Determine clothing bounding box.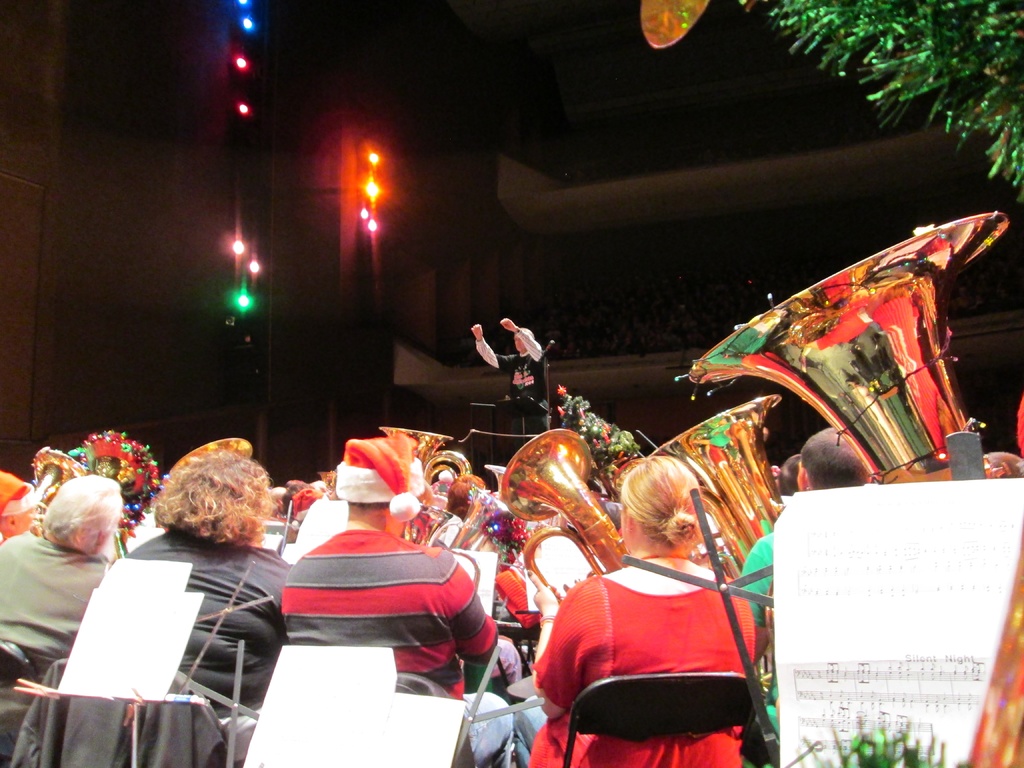
Determined: [left=478, top=337, right=548, bottom=403].
